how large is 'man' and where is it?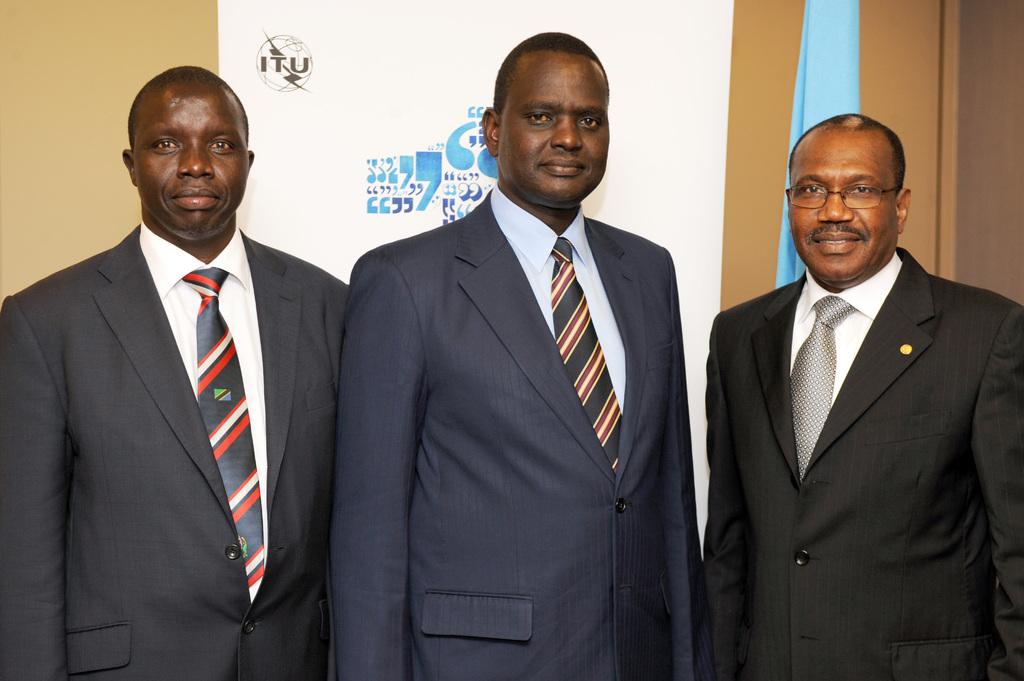
Bounding box: bbox=[15, 38, 356, 679].
